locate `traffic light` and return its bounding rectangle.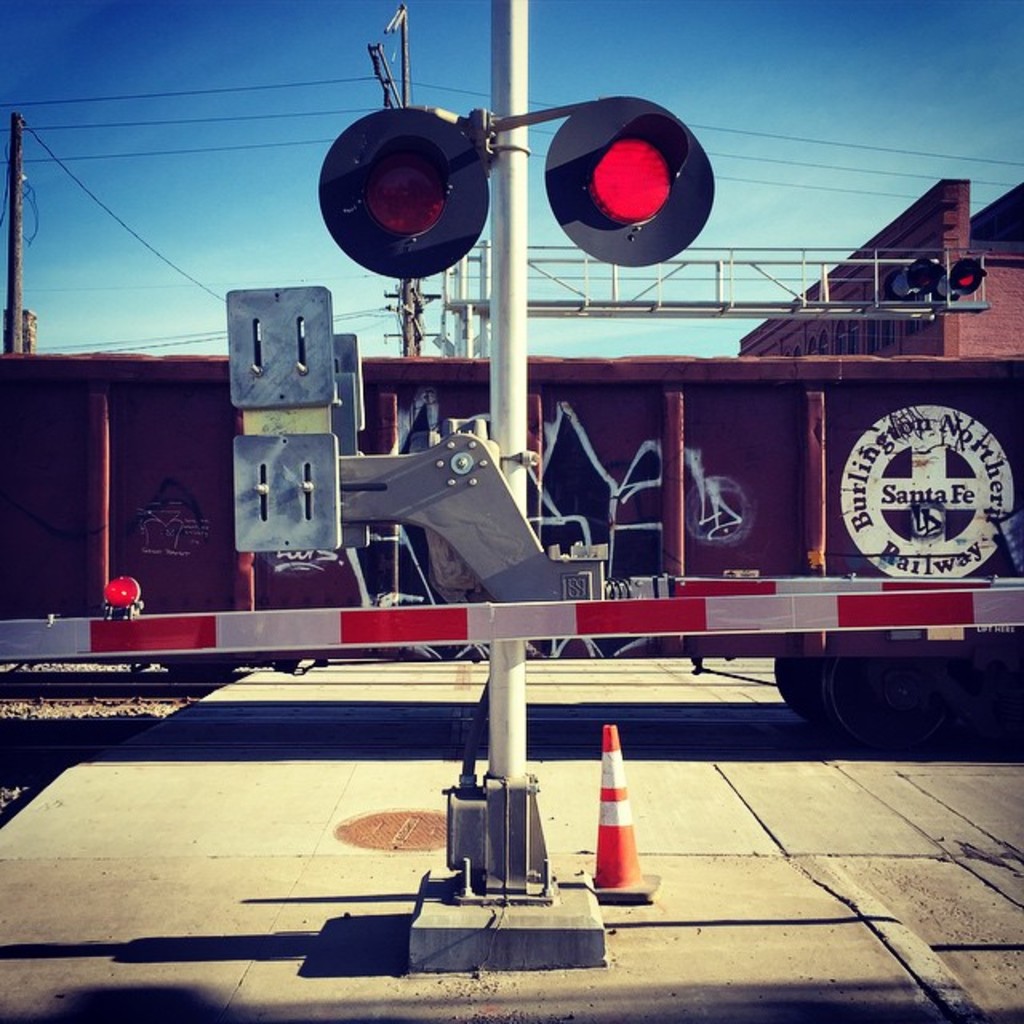
318, 109, 491, 280.
